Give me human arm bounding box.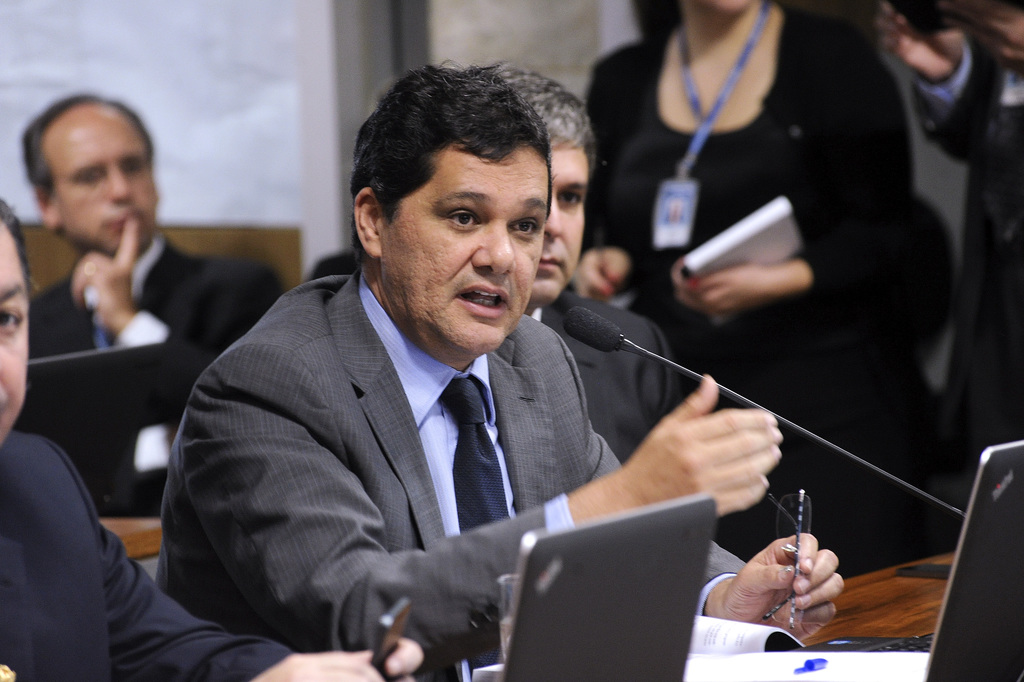
670:240:950:311.
